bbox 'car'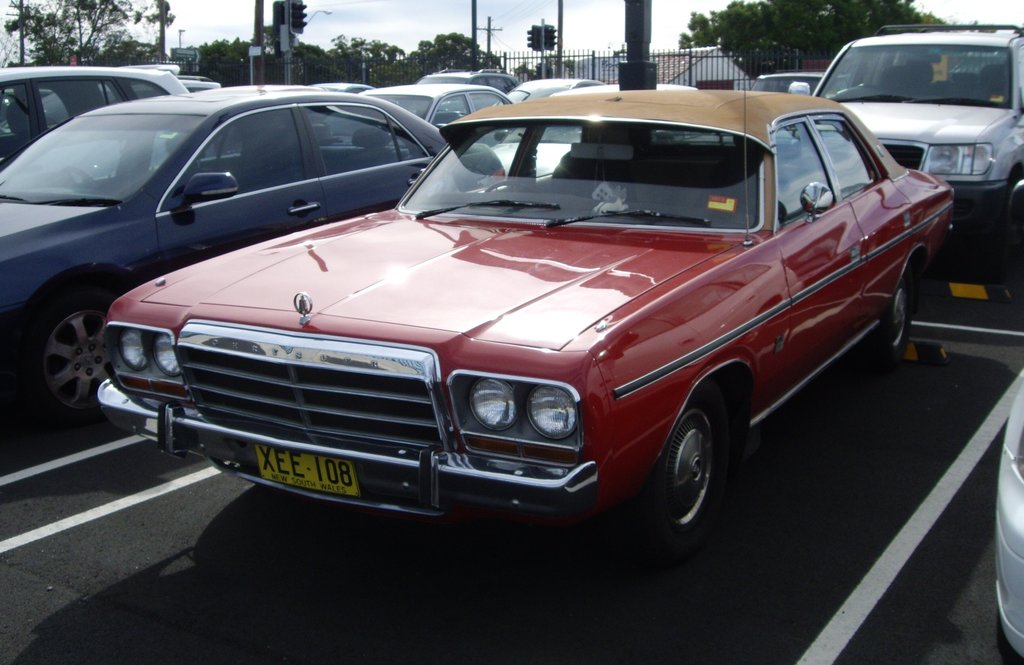
BBox(0, 85, 467, 424)
